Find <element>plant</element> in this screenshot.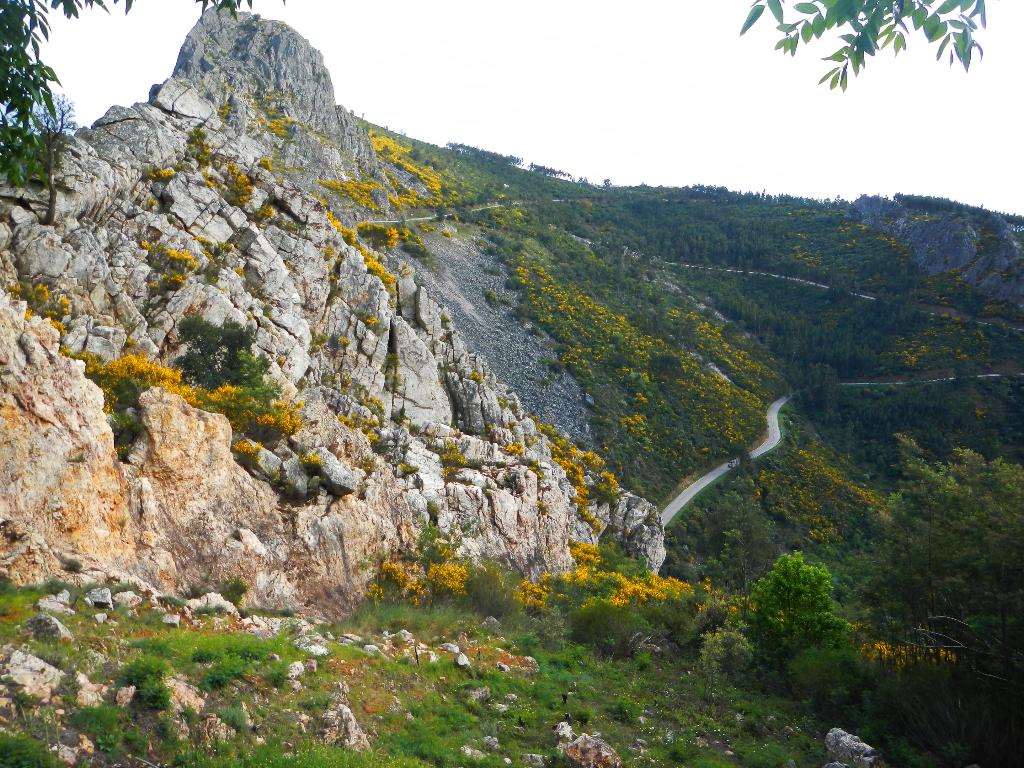
The bounding box for <element>plant</element> is [323,245,335,262].
